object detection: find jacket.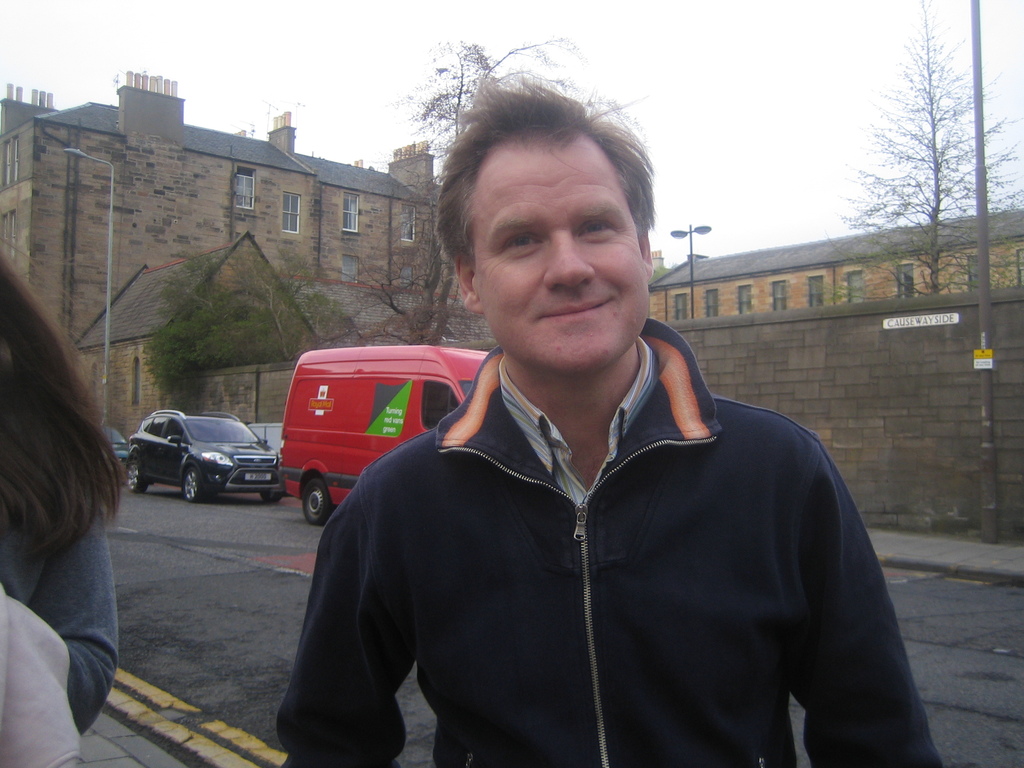
363:317:936:767.
